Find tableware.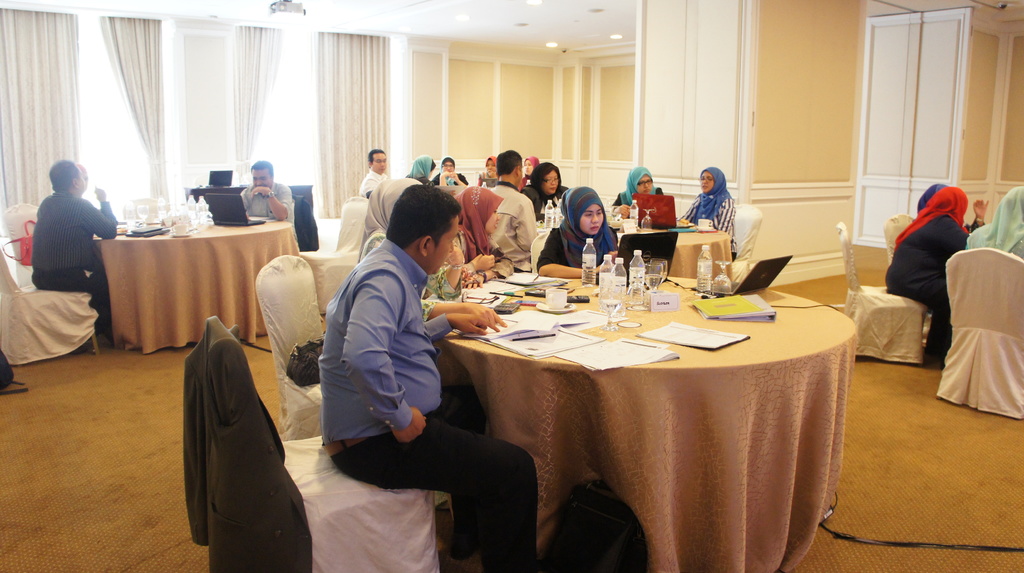
locate(540, 285, 573, 312).
